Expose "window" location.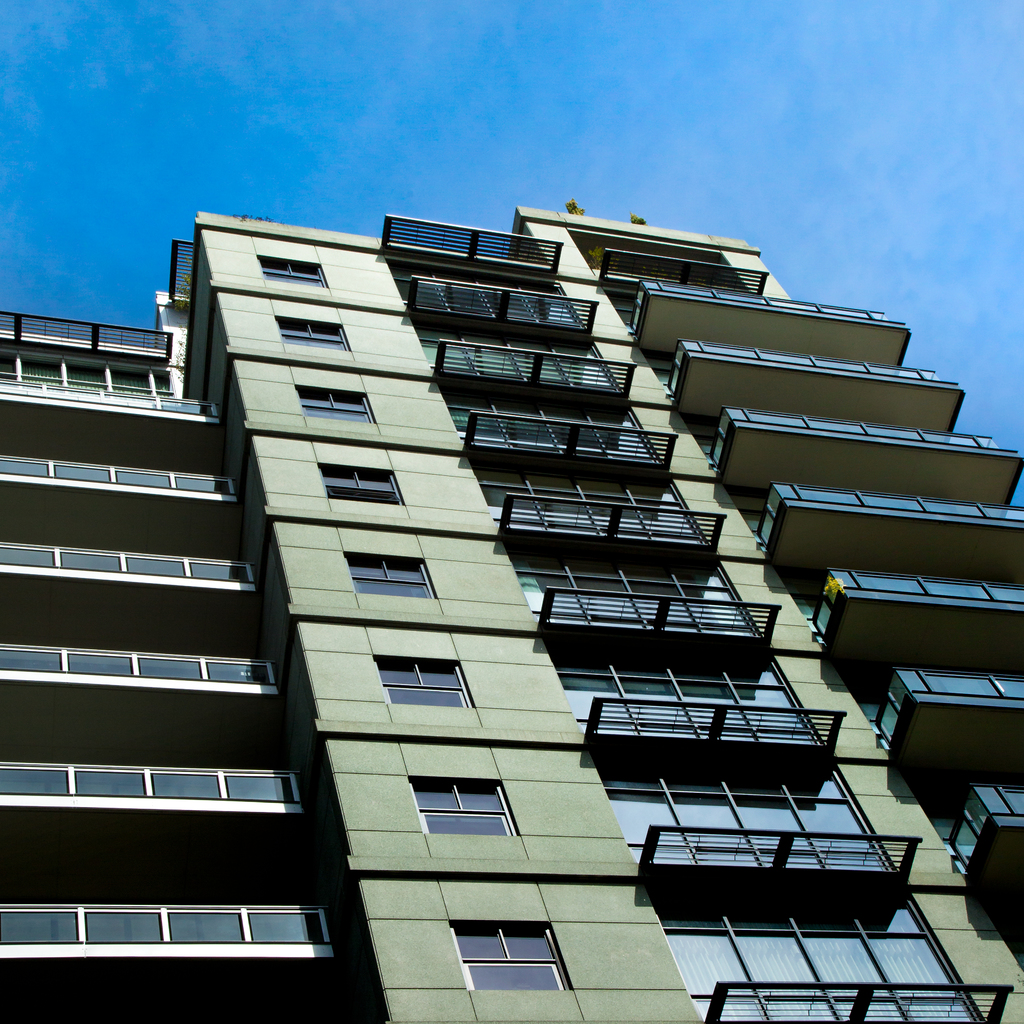
Exposed at Rect(275, 316, 347, 350).
